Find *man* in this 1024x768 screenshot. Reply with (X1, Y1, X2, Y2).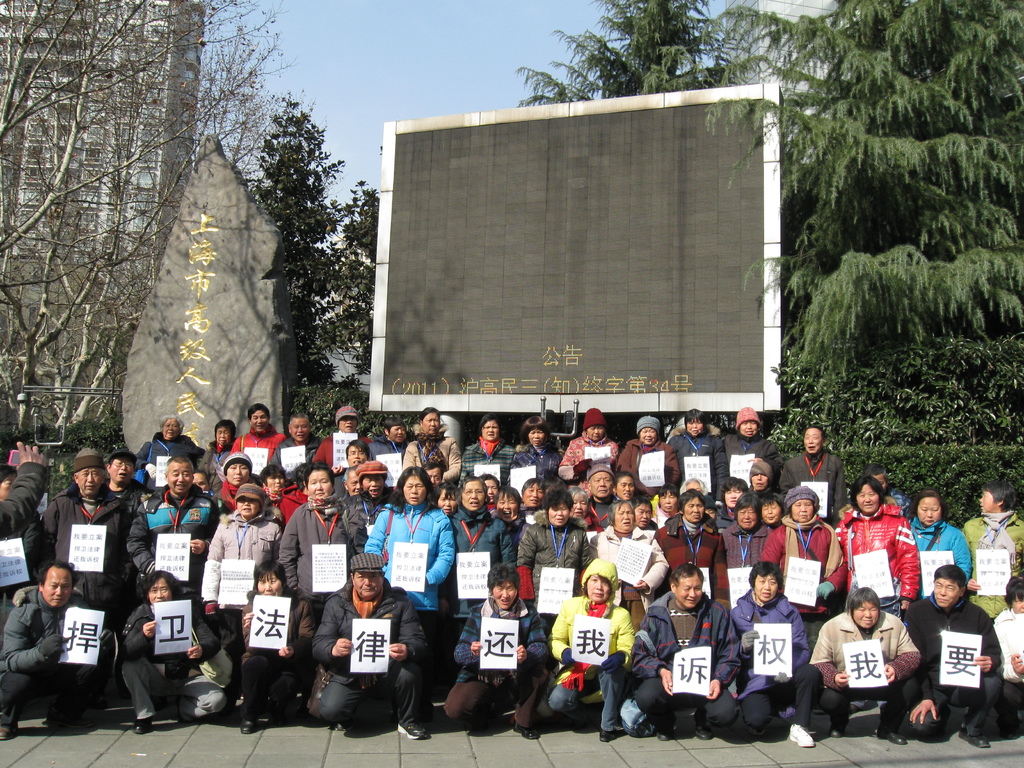
(586, 460, 621, 532).
